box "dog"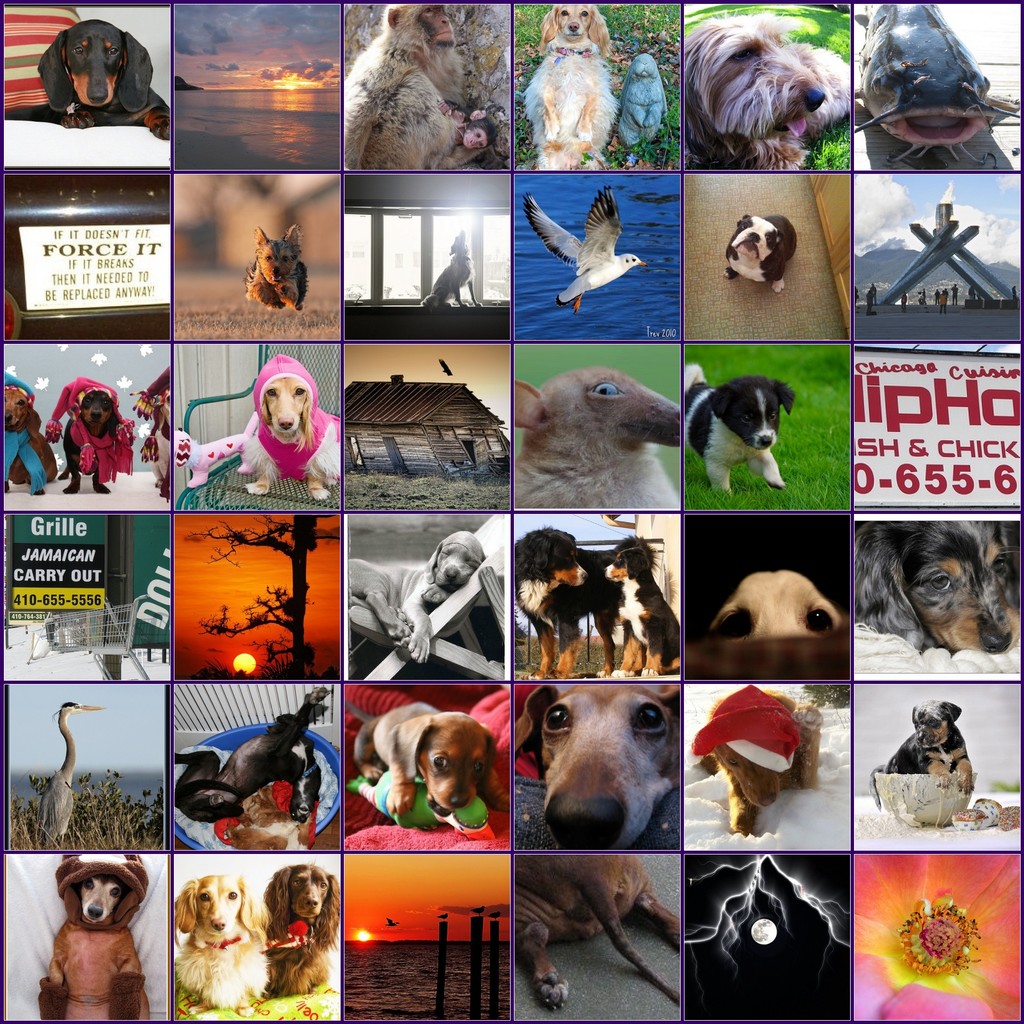
[left=603, top=538, right=680, bottom=685]
